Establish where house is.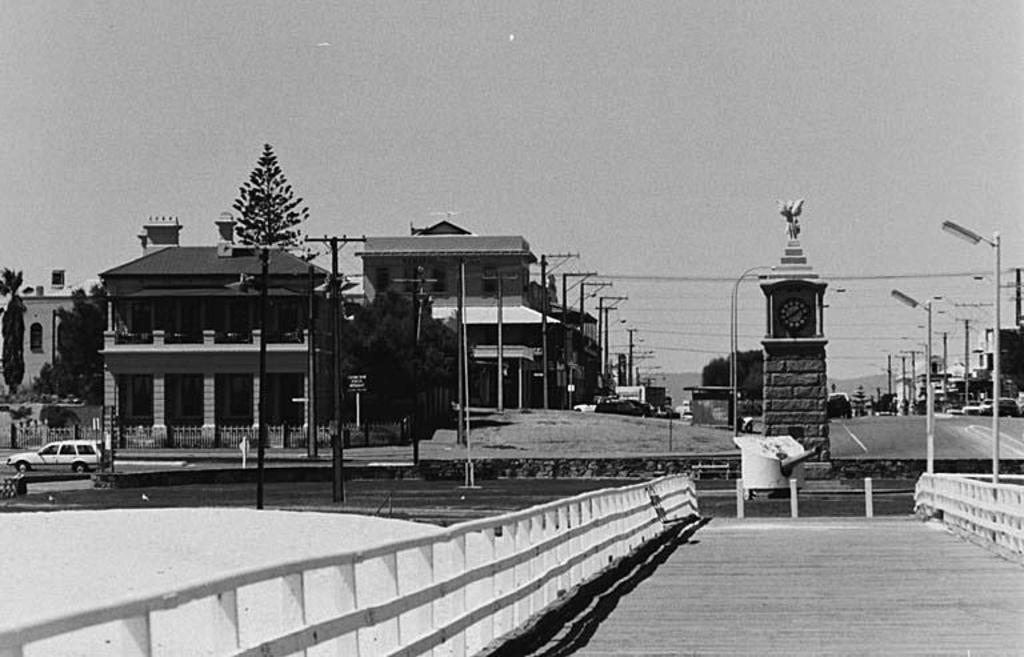
Established at (85, 208, 343, 456).
